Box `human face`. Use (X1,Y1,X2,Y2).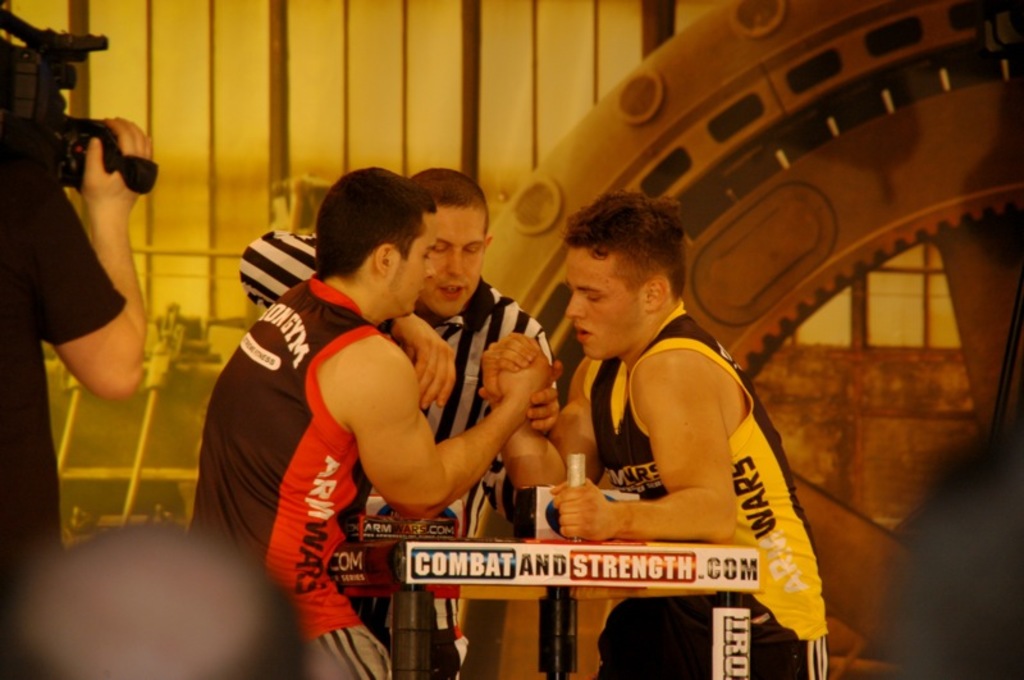
(419,211,488,319).
